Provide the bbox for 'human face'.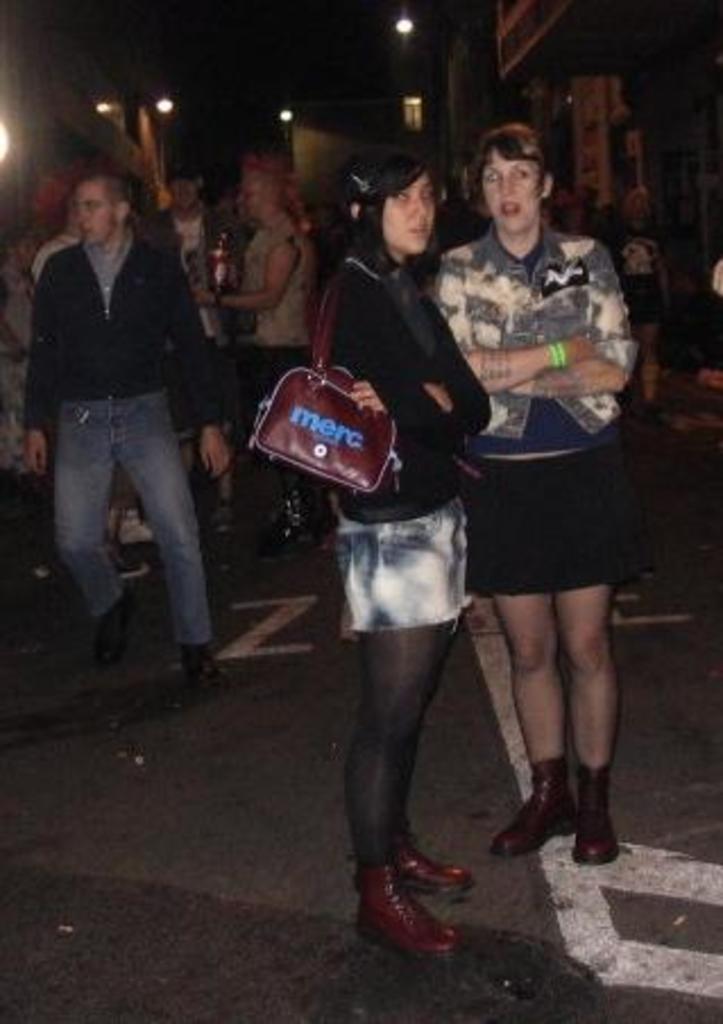
[70,184,104,245].
